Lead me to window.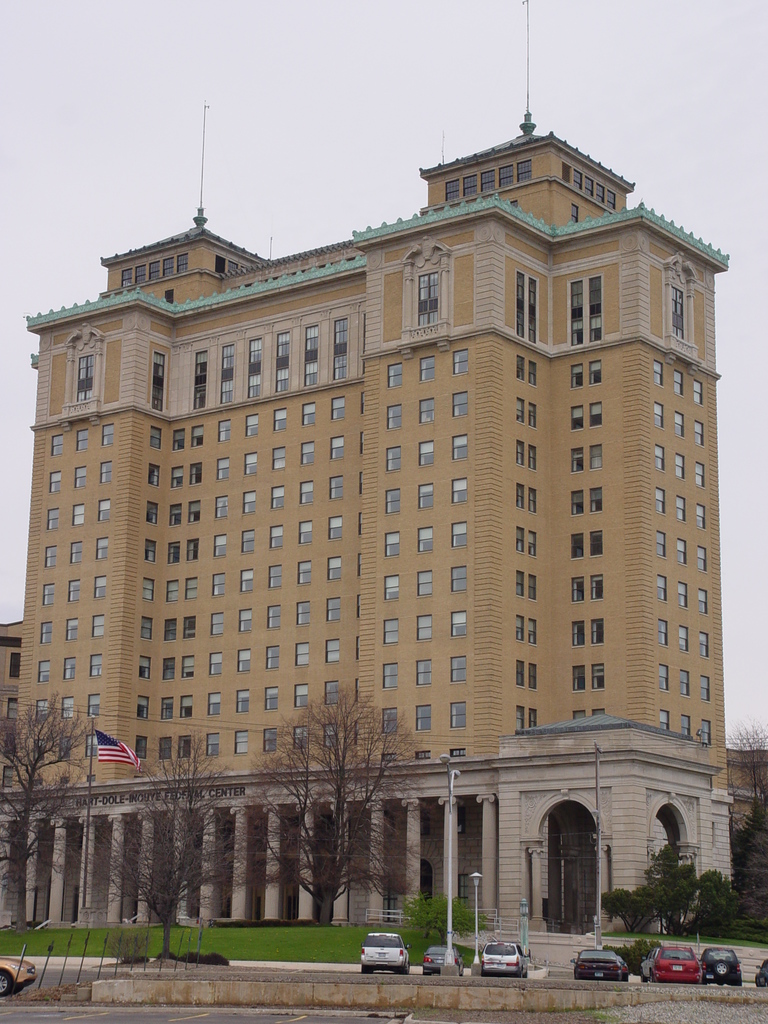
Lead to 657,708,669,731.
